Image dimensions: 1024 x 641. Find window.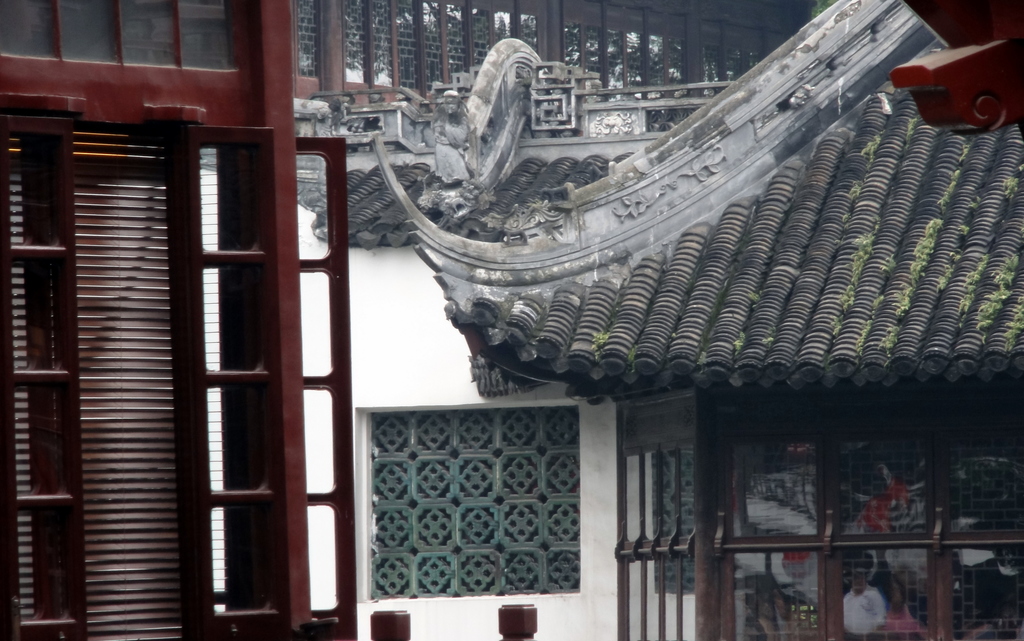
(620,386,1023,640).
